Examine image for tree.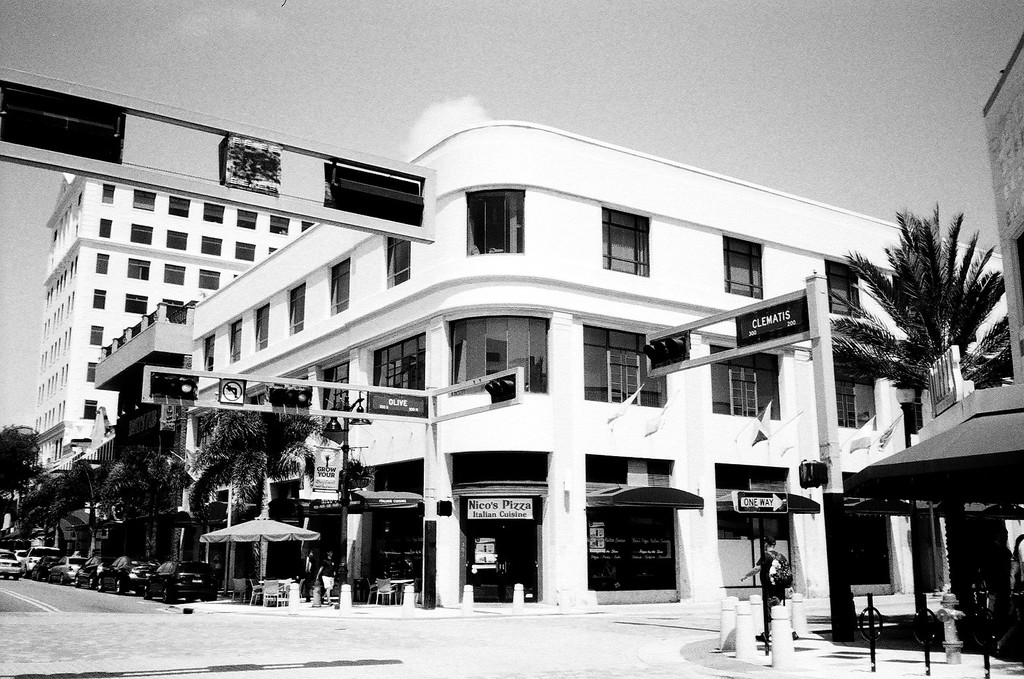
Examination result: 208/402/327/607.
